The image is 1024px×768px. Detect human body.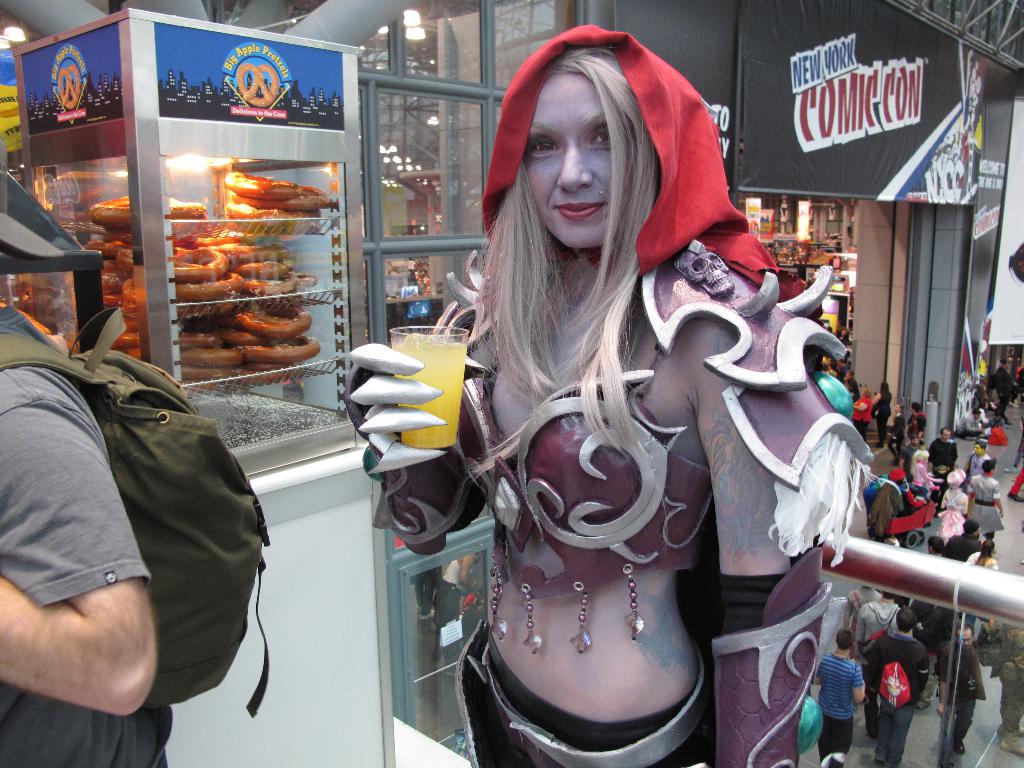
Detection: (x1=967, y1=441, x2=993, y2=479).
